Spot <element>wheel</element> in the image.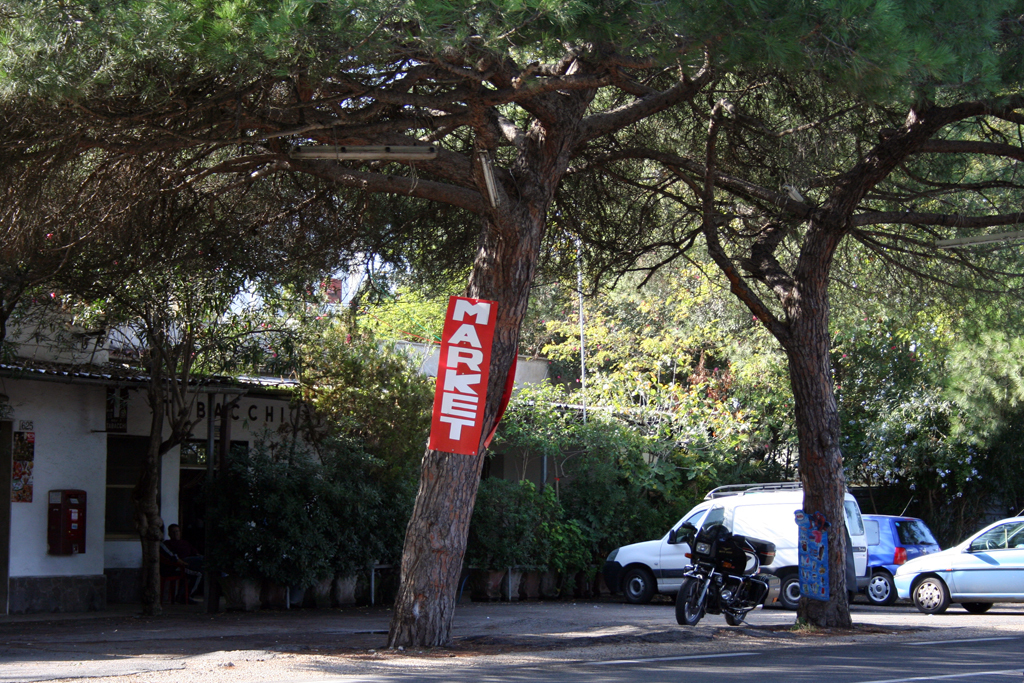
<element>wheel</element> found at [left=965, top=601, right=987, bottom=611].
